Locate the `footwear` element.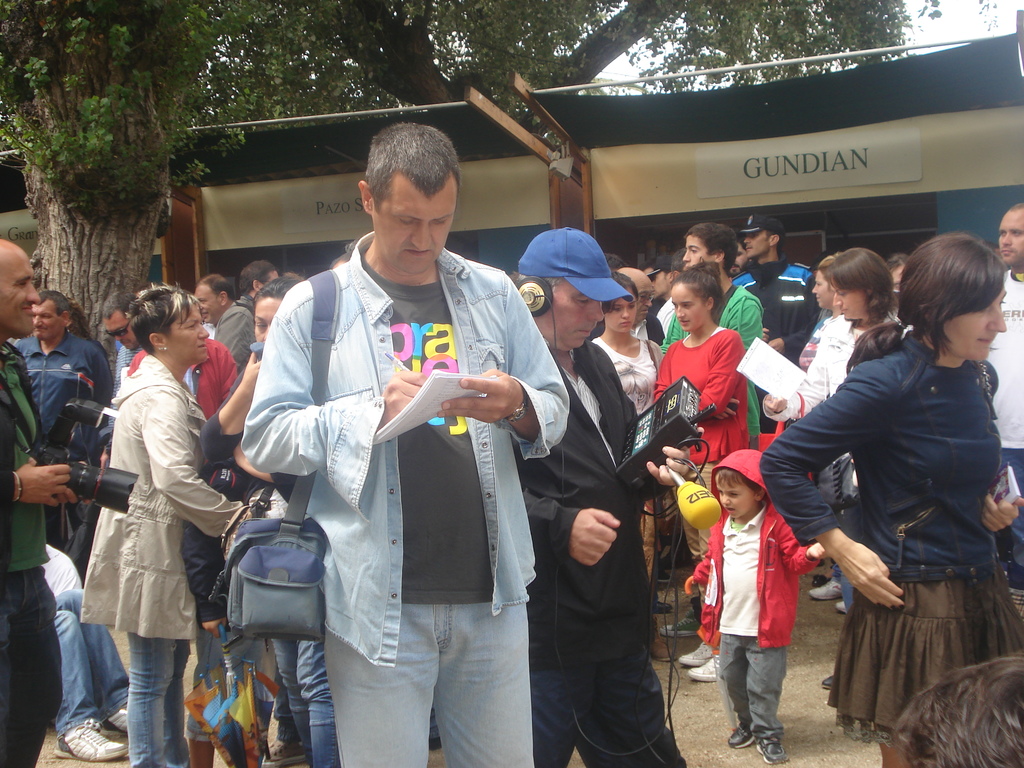
Element bbox: (left=806, top=579, right=845, bottom=603).
